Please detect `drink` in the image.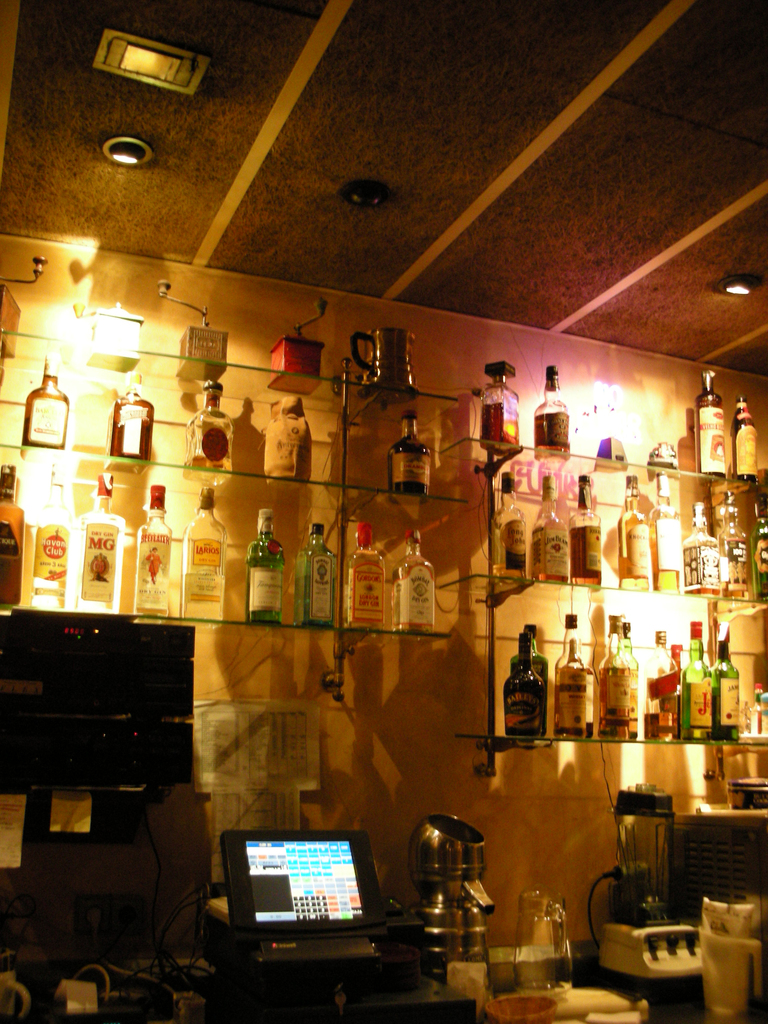
(x1=618, y1=472, x2=648, y2=591).
